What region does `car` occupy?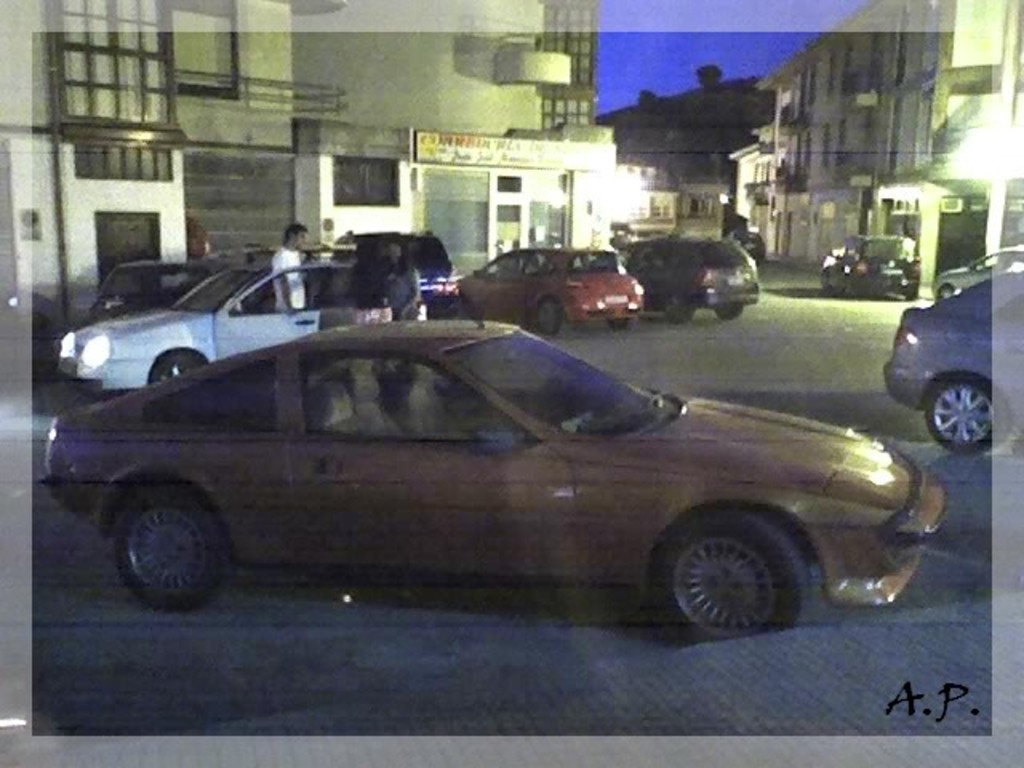
bbox=(54, 254, 357, 390).
